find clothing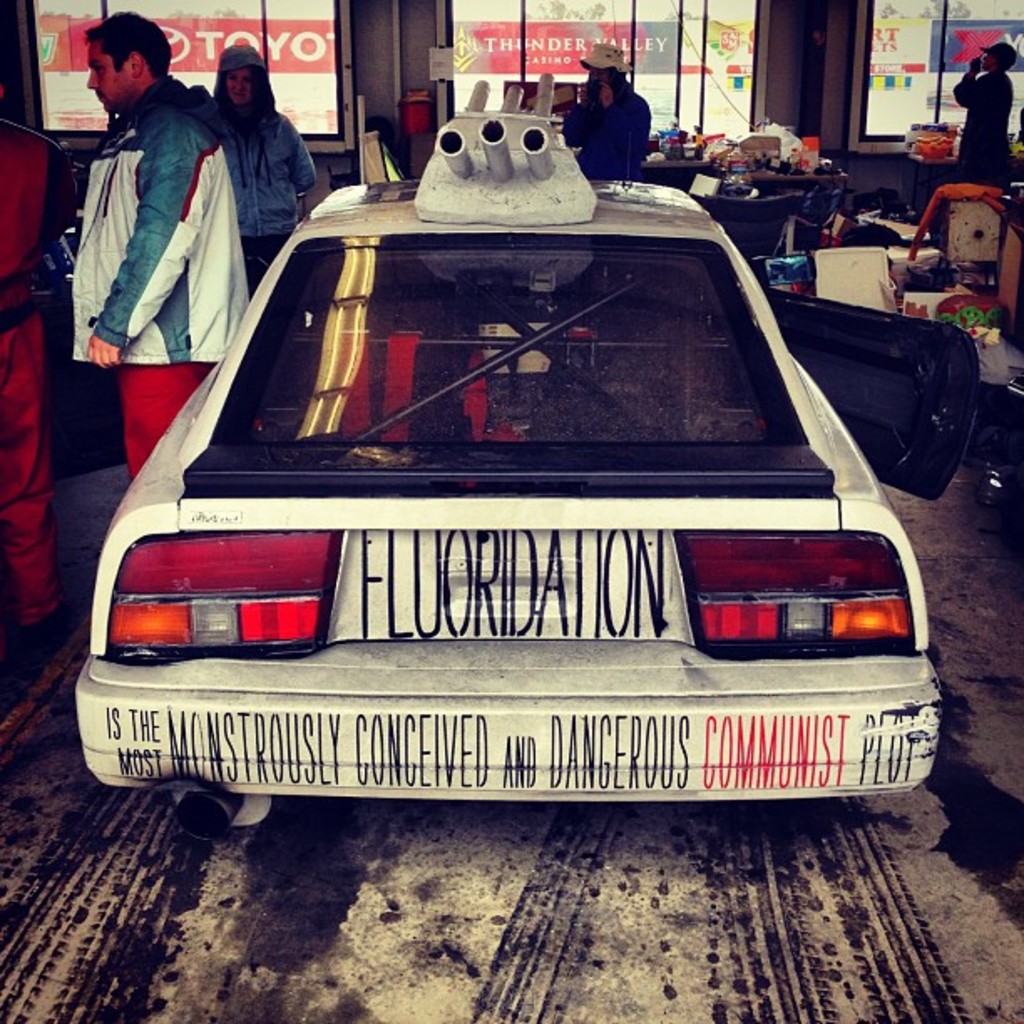
region(231, 112, 305, 294)
